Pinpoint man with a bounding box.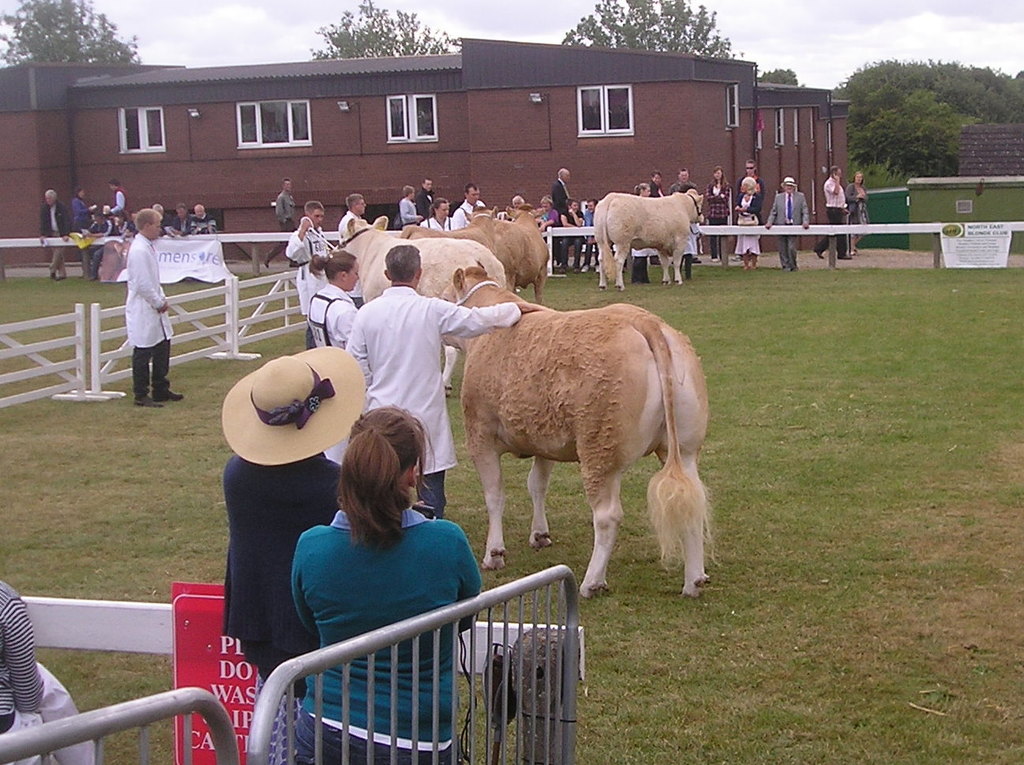
x1=810 y1=166 x2=851 y2=259.
